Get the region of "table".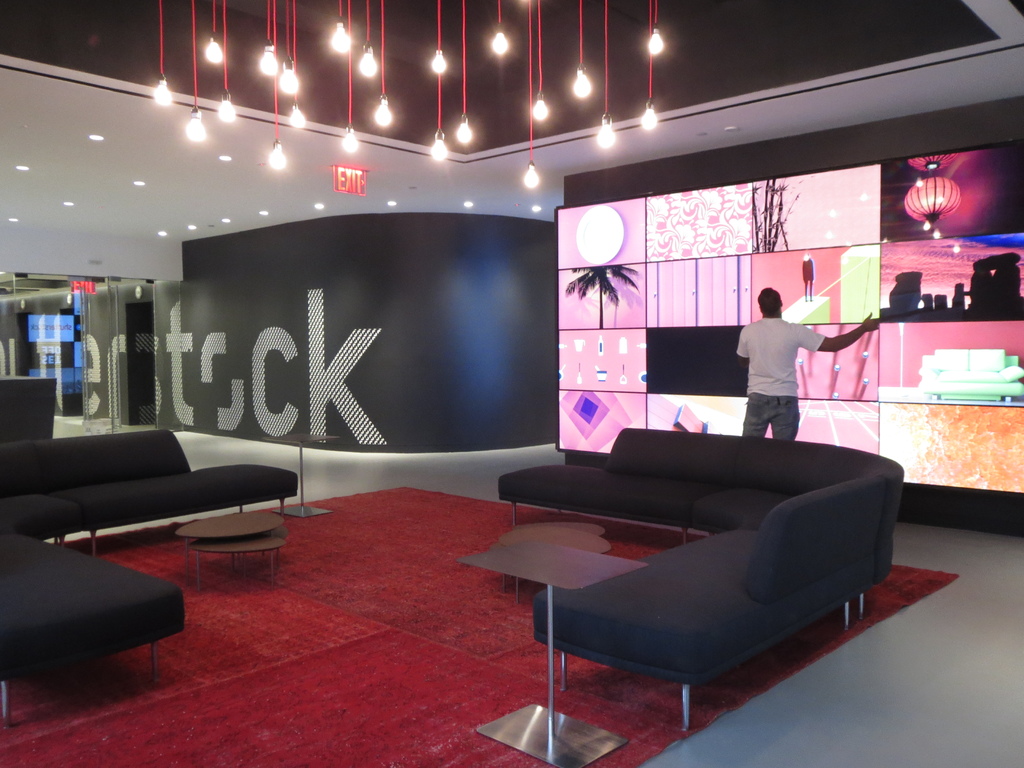
<region>450, 520, 684, 767</region>.
